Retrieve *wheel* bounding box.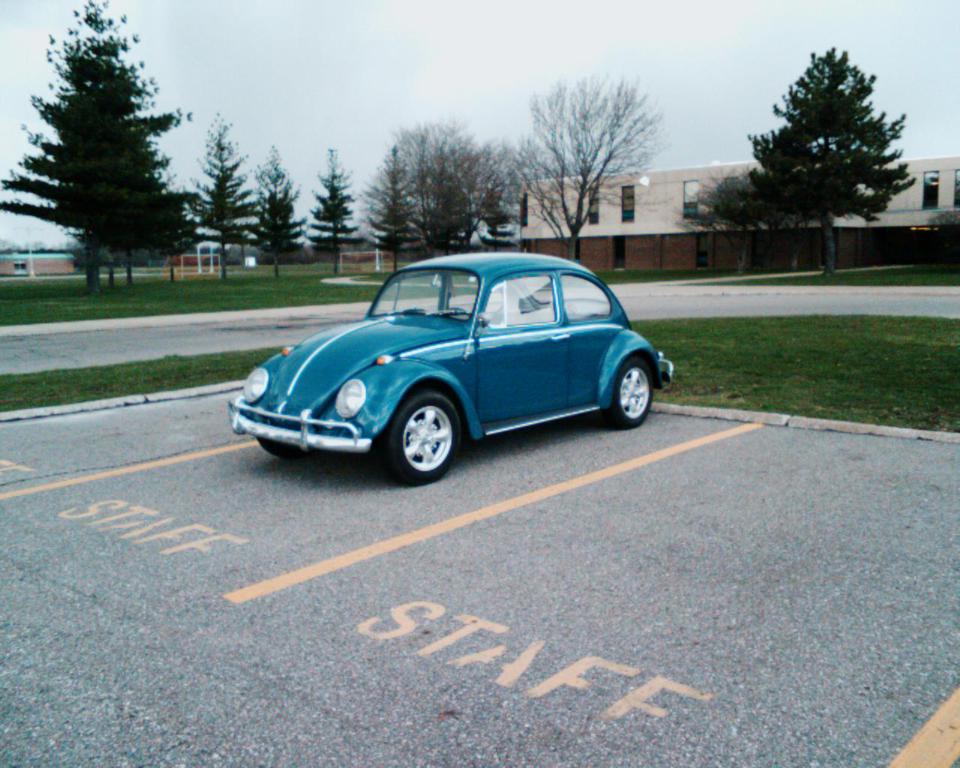
Bounding box: pyautogui.locateOnScreen(377, 391, 469, 472).
